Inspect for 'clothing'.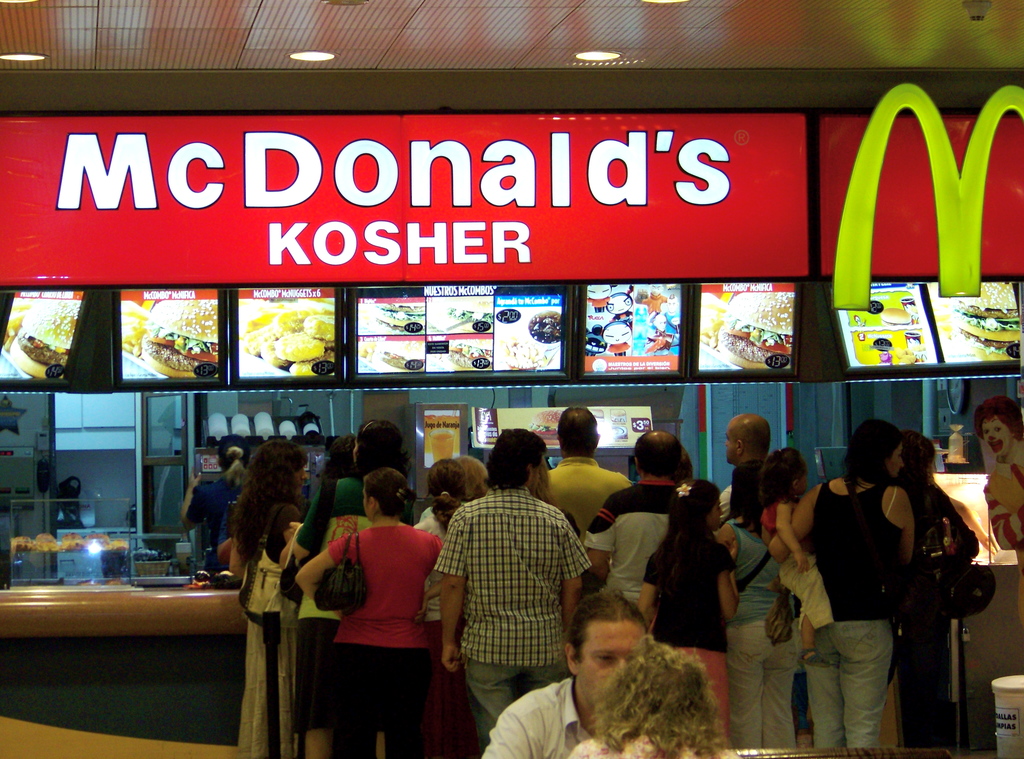
Inspection: <box>237,511,295,758</box>.
